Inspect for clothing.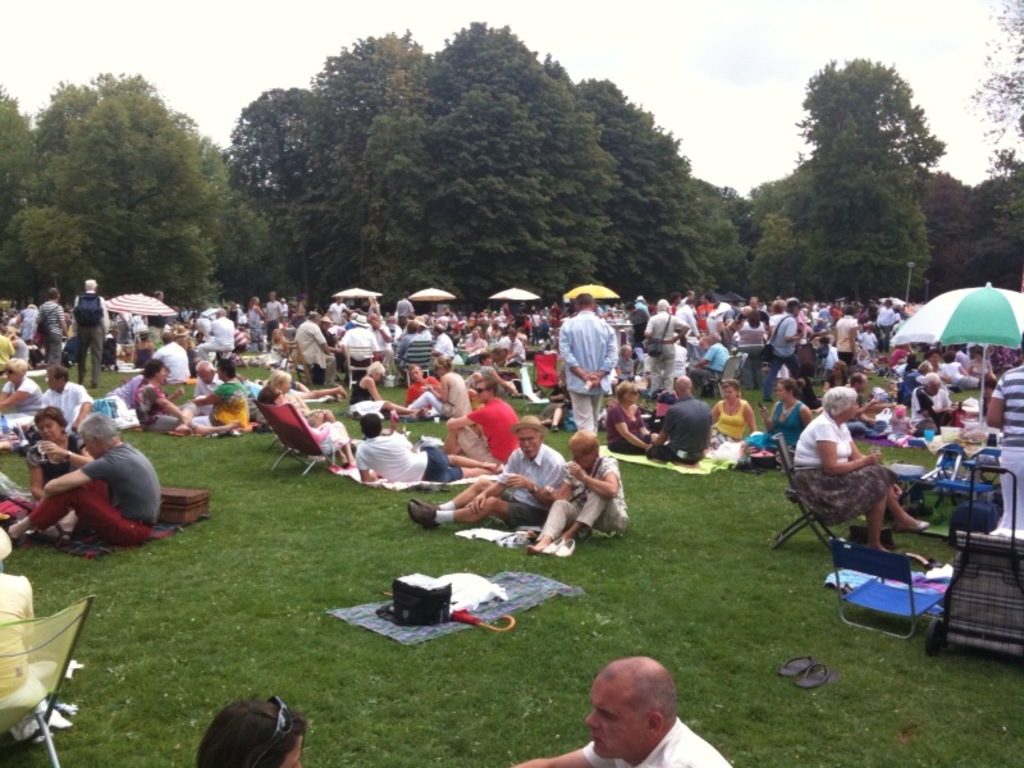
Inspection: x1=896 y1=406 x2=922 y2=440.
